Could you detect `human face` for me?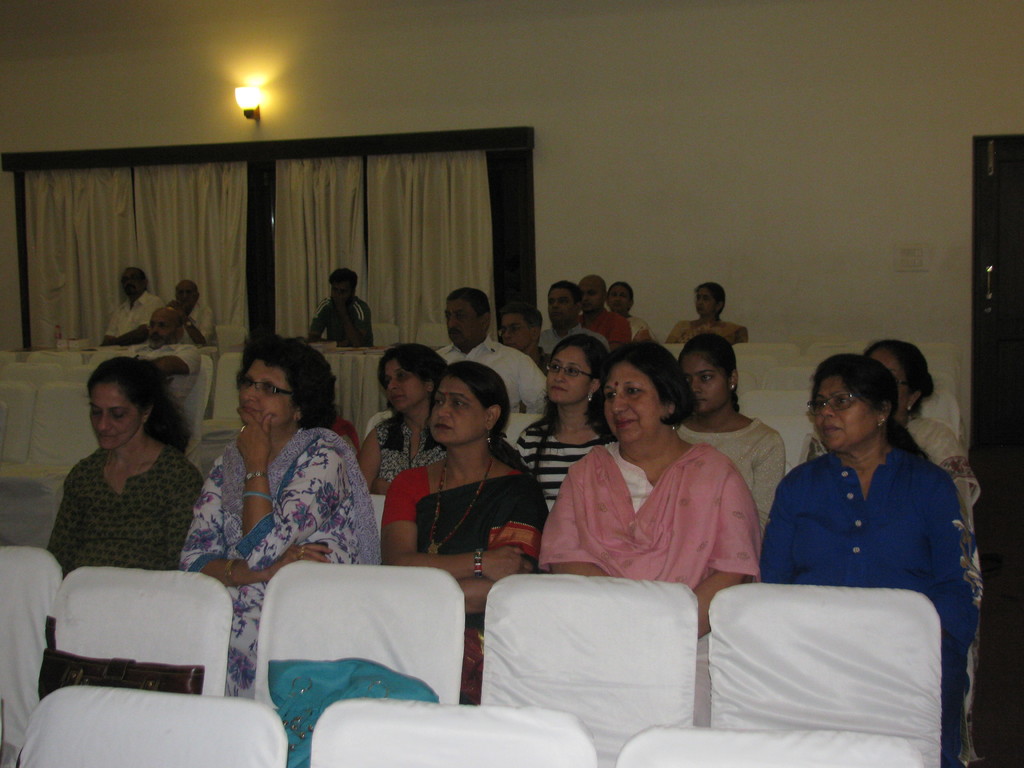
Detection result: [449, 298, 479, 342].
